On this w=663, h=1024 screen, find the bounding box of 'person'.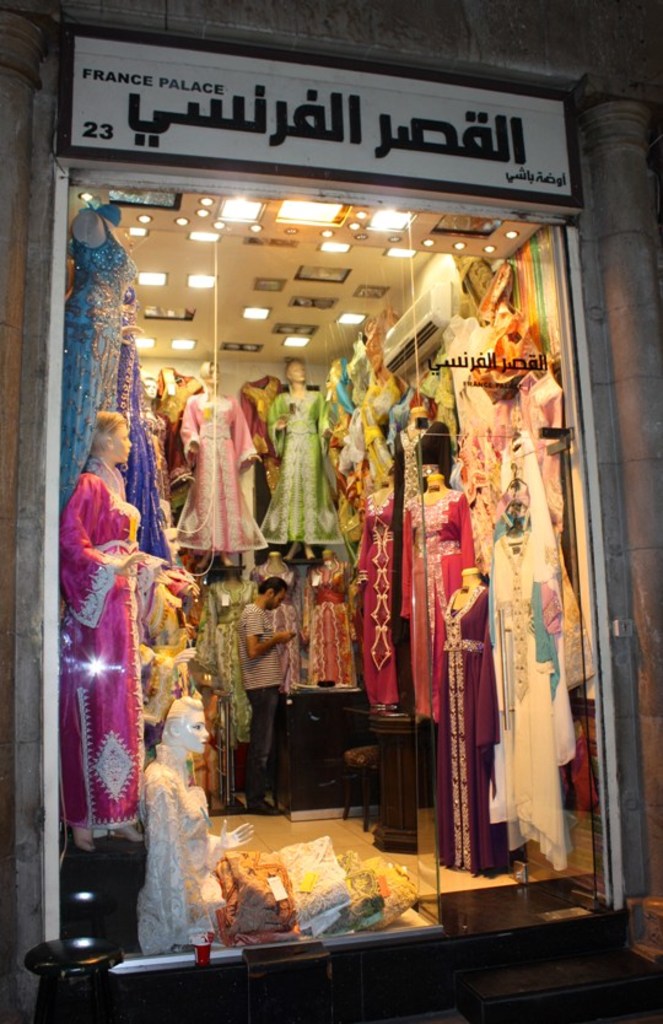
Bounding box: left=43, top=395, right=172, bottom=857.
